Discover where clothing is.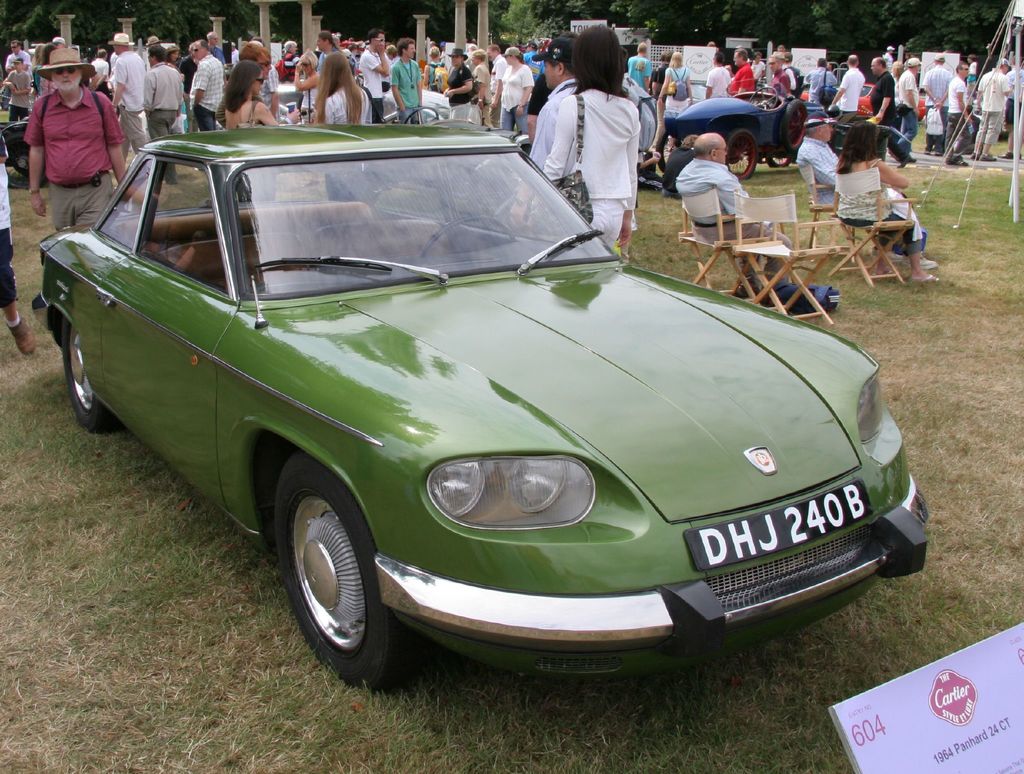
Discovered at bbox(1008, 67, 1023, 119).
